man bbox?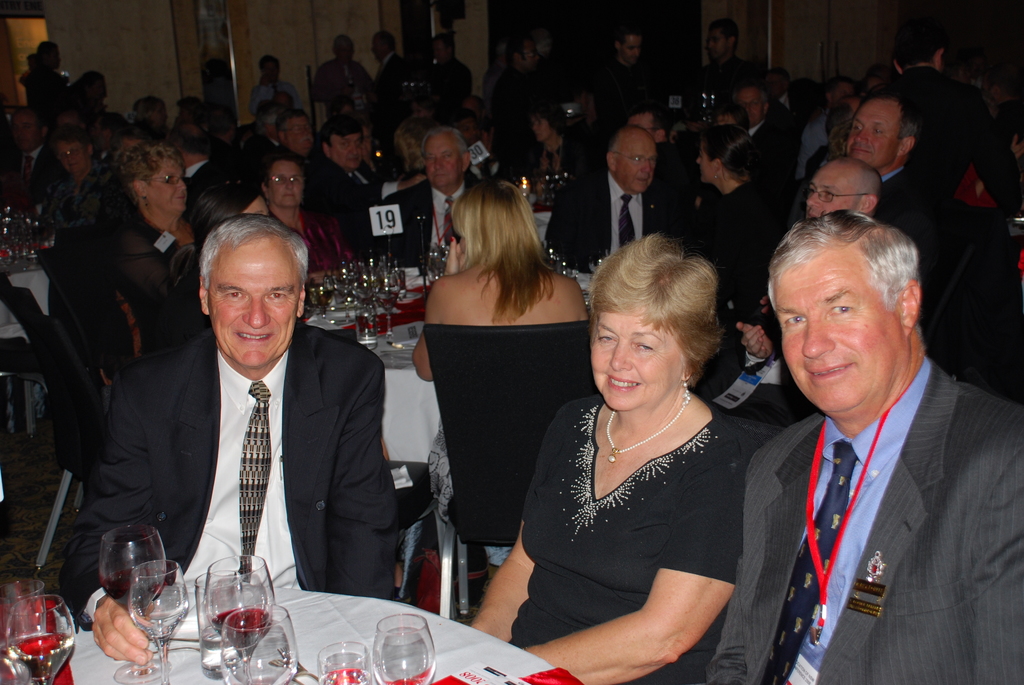
bbox=[384, 124, 483, 276]
